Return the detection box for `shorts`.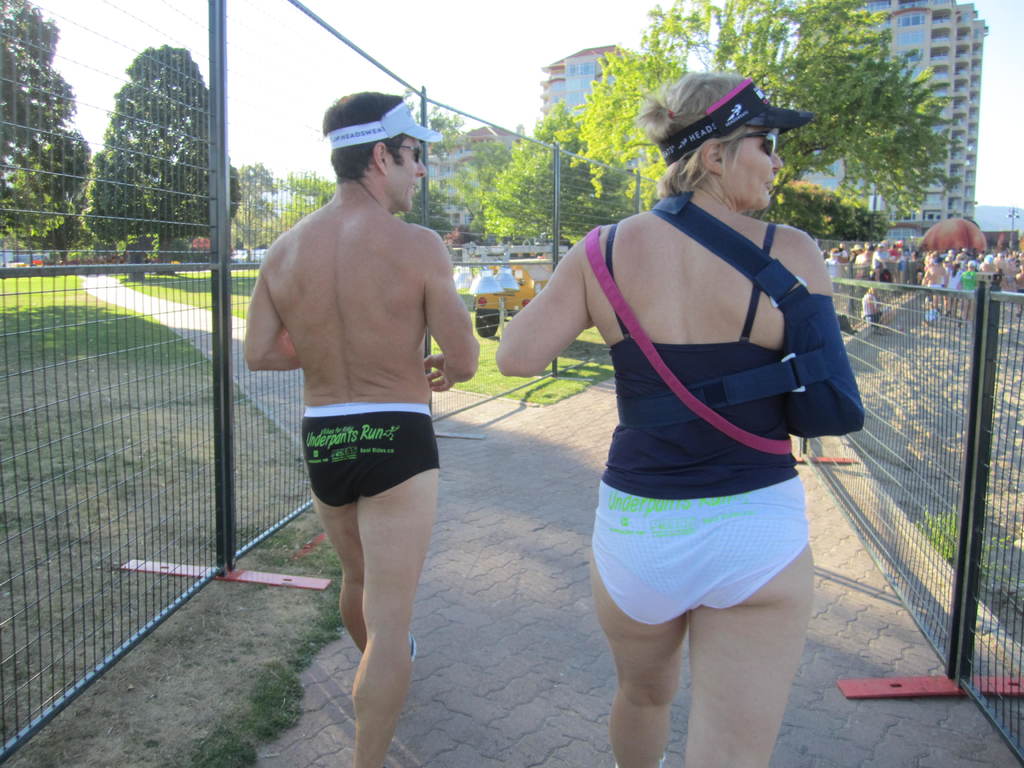
pyautogui.locateOnScreen(303, 402, 439, 505).
